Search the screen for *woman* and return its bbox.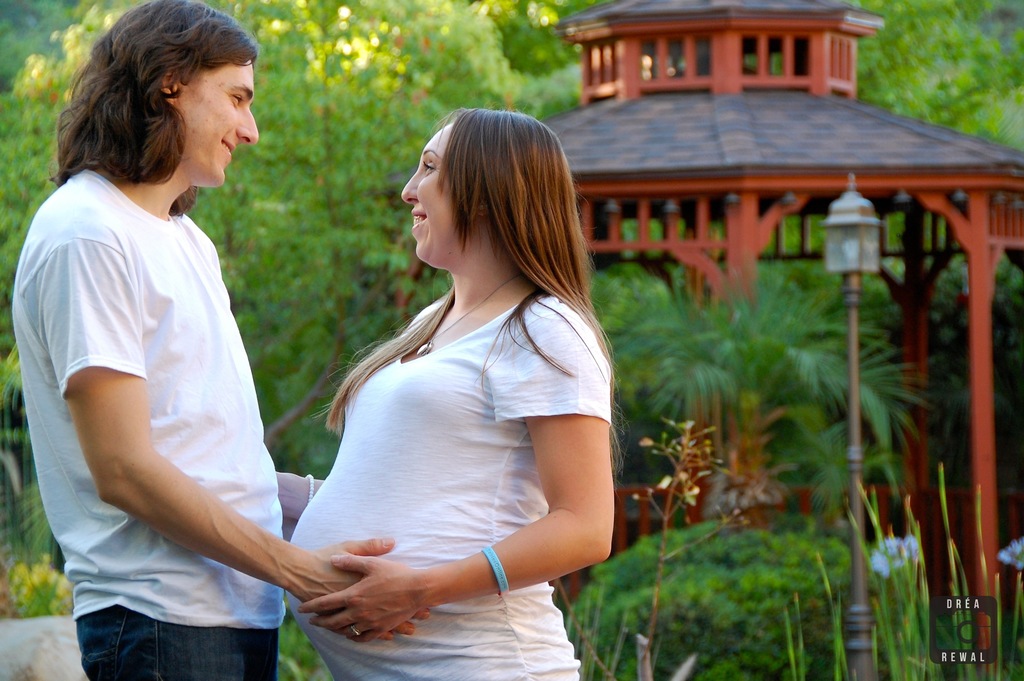
Found: (278, 108, 621, 659).
